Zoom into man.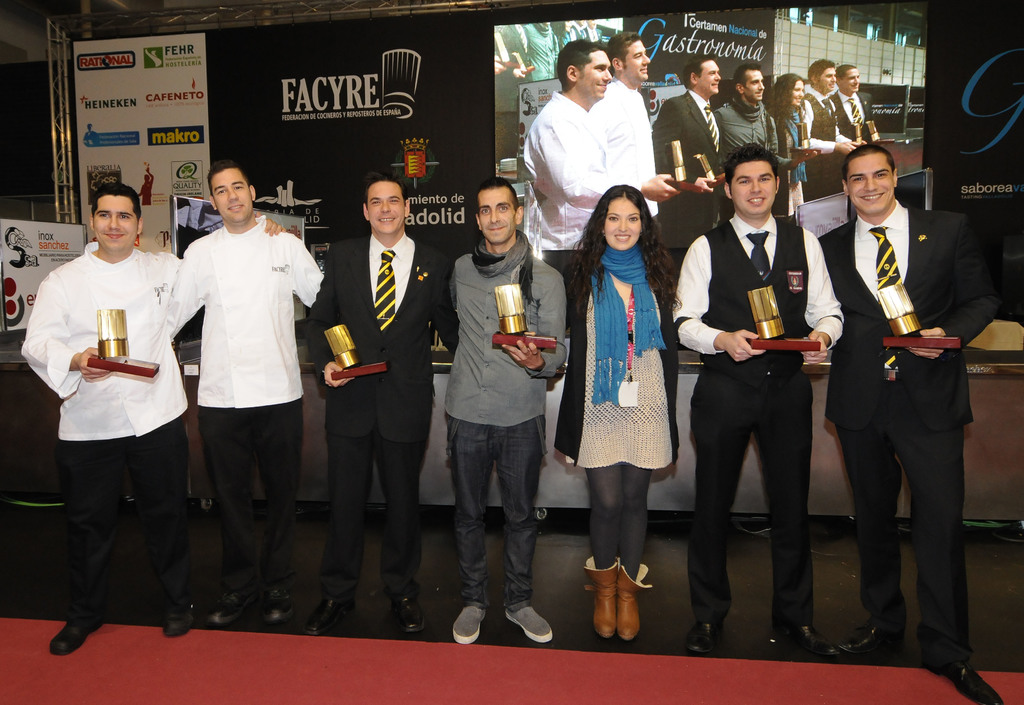
Zoom target: (x1=588, y1=33, x2=661, y2=186).
